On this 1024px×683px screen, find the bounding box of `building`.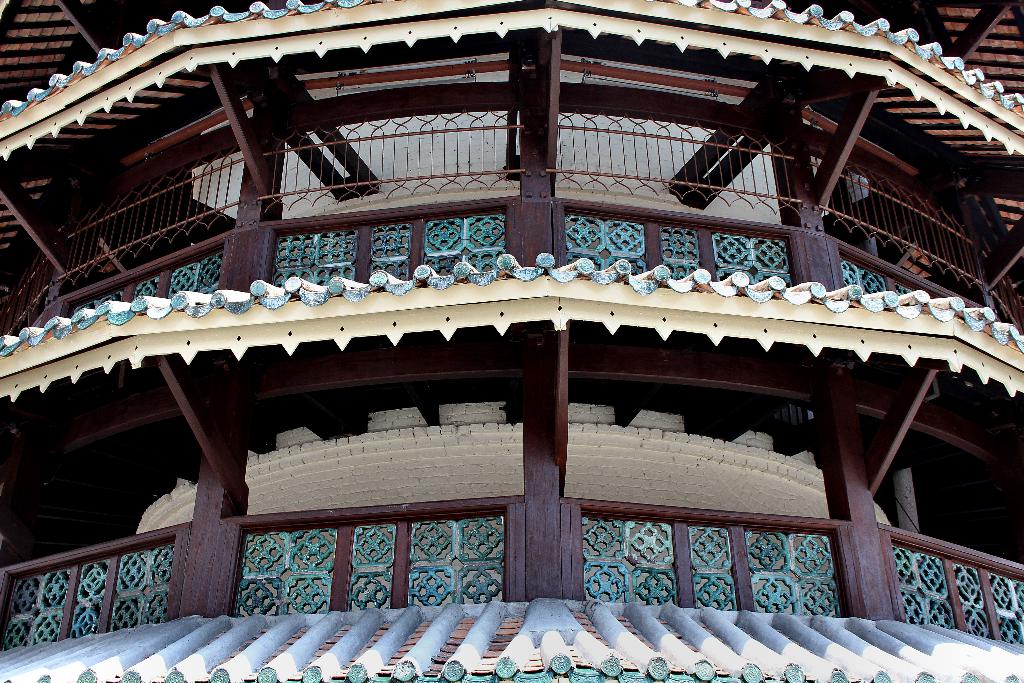
Bounding box: <box>0,0,1023,682</box>.
